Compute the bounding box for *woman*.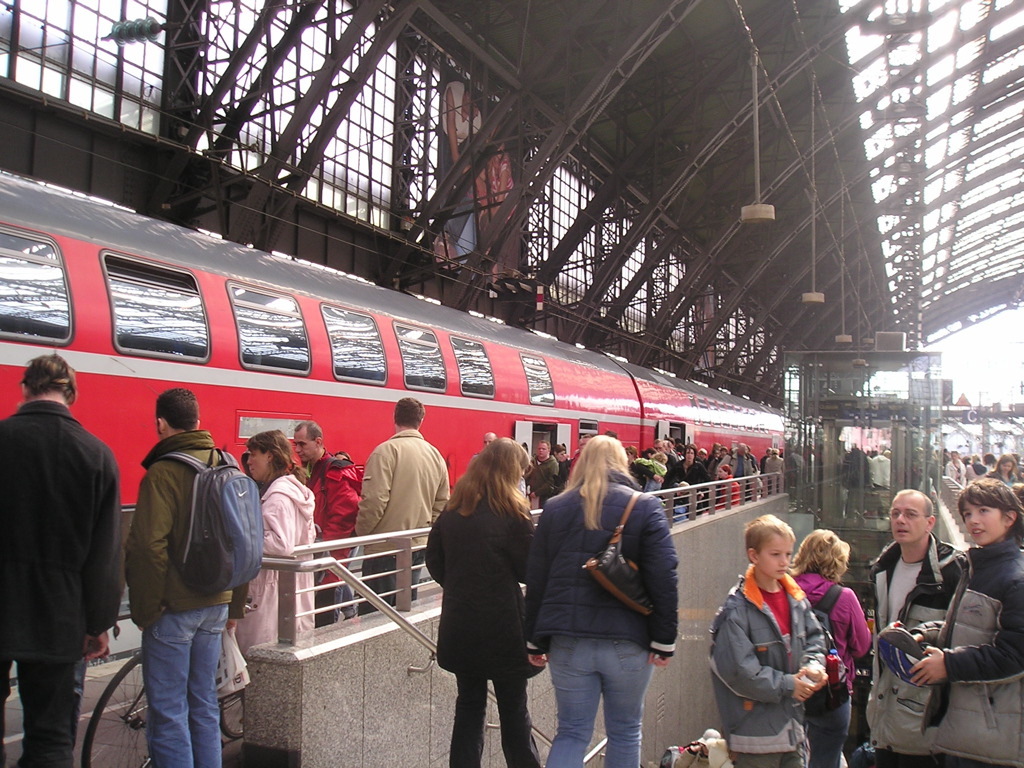
select_region(523, 434, 681, 767).
